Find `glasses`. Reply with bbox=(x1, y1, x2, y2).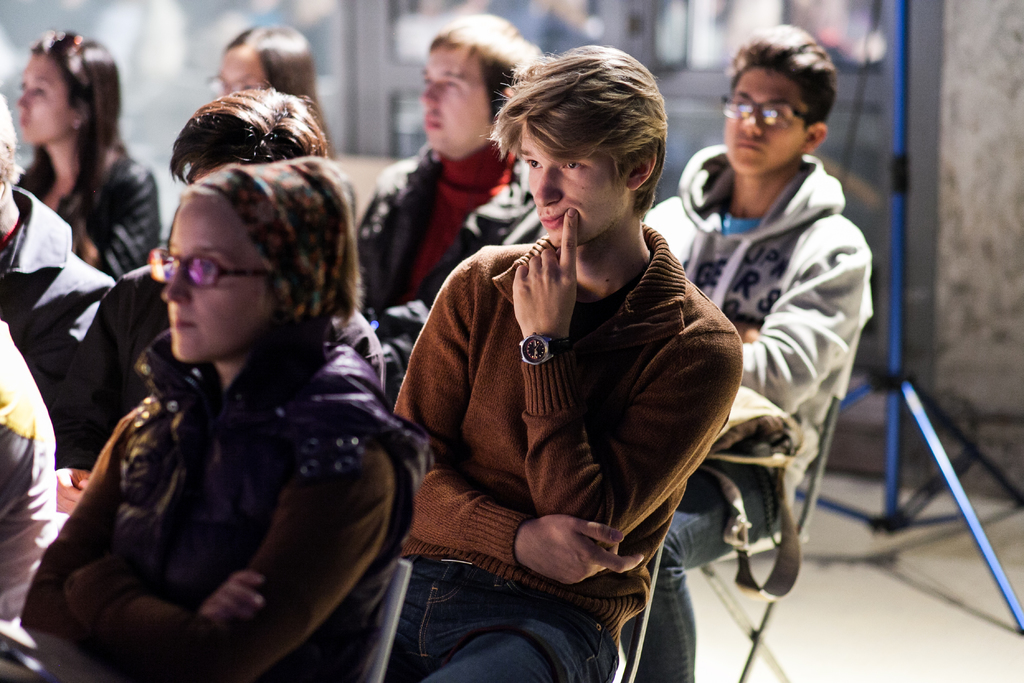
bbox=(136, 254, 264, 299).
